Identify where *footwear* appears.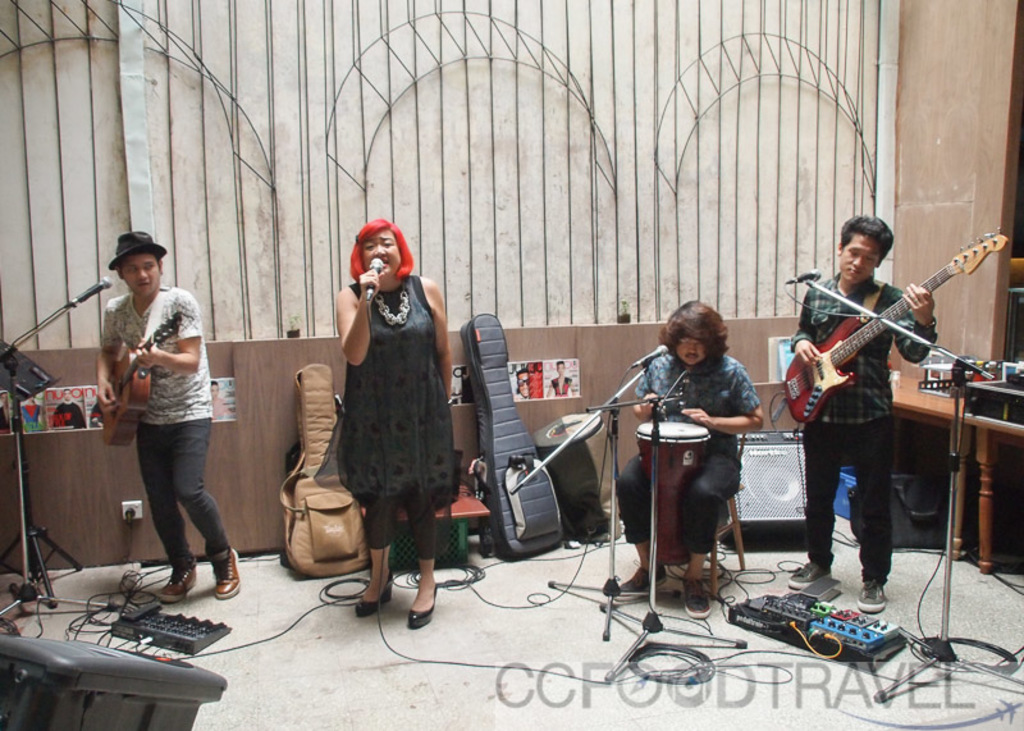
Appears at [680, 575, 712, 622].
